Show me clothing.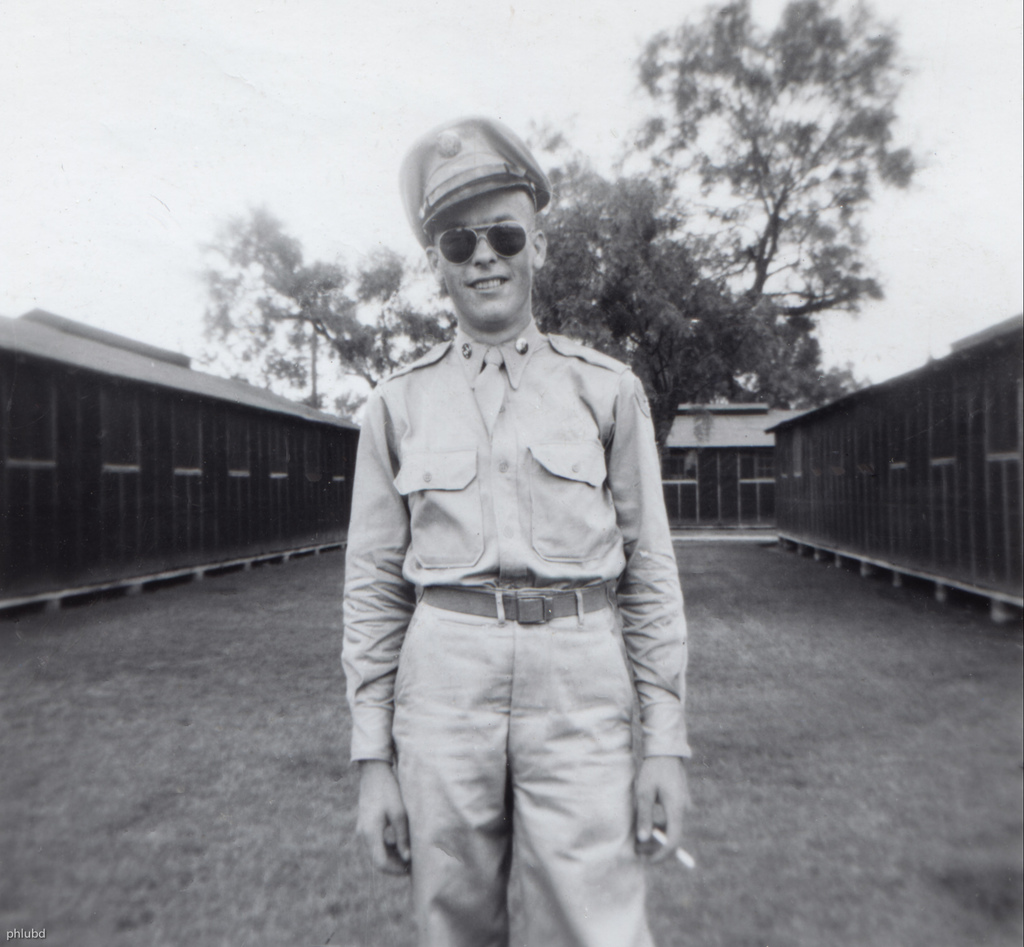
clothing is here: detection(333, 251, 698, 912).
